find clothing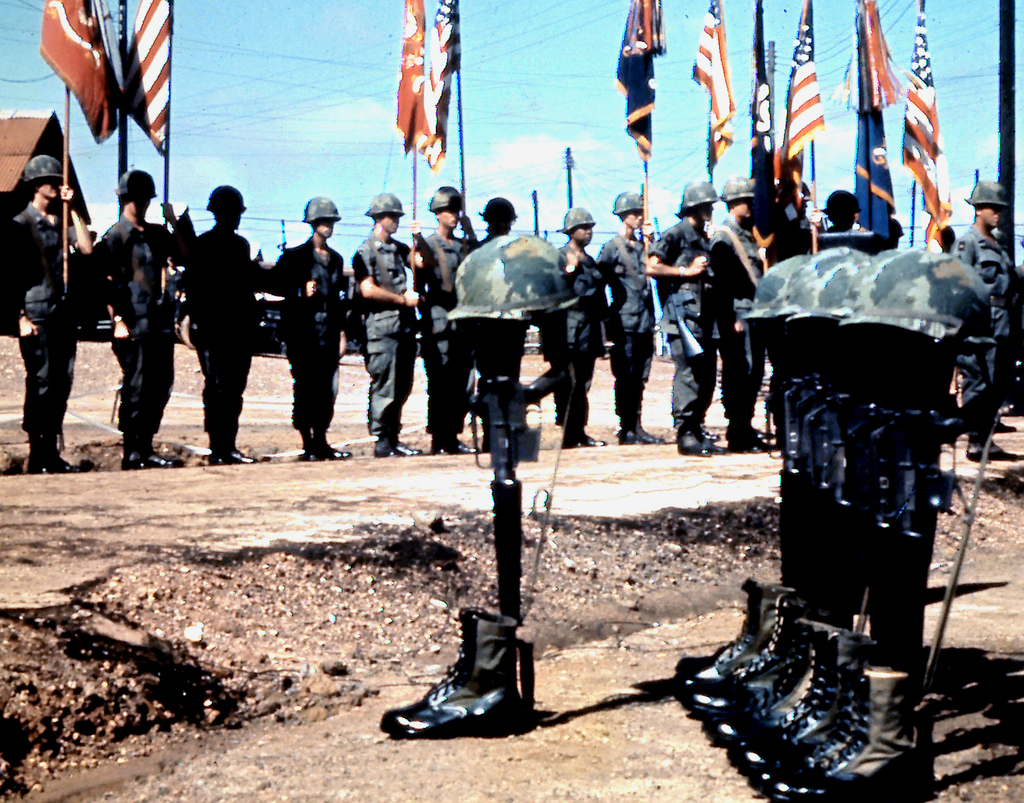
pyautogui.locateOnScreen(4, 196, 94, 452)
